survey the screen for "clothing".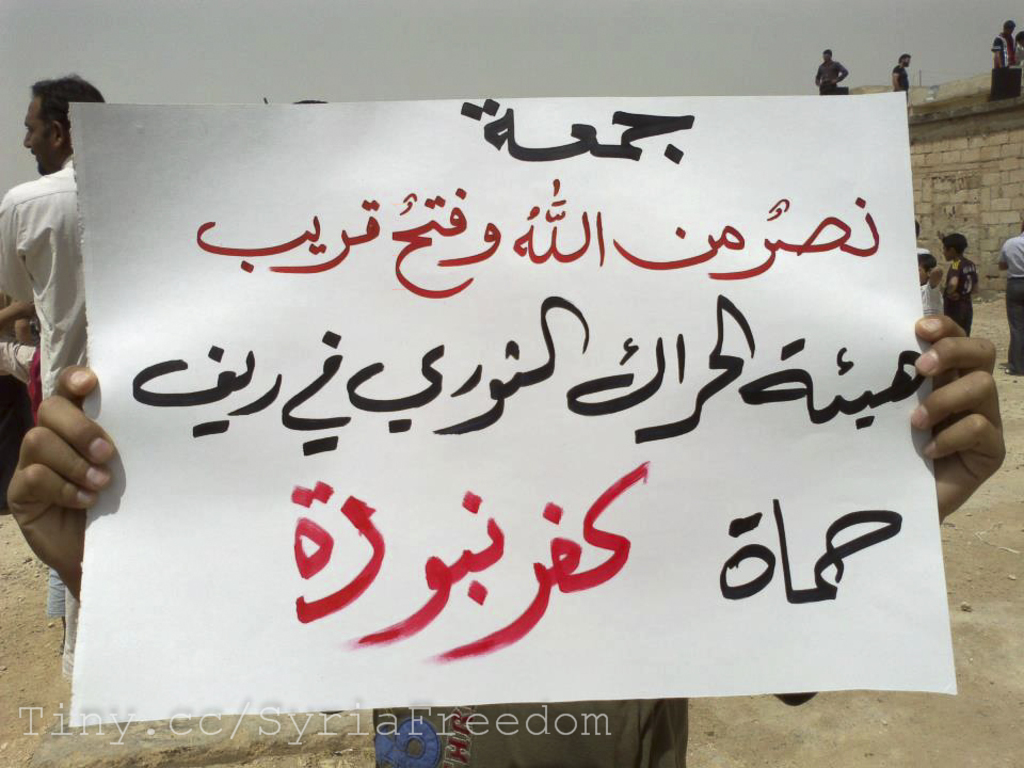
Survey found: 817 59 846 94.
